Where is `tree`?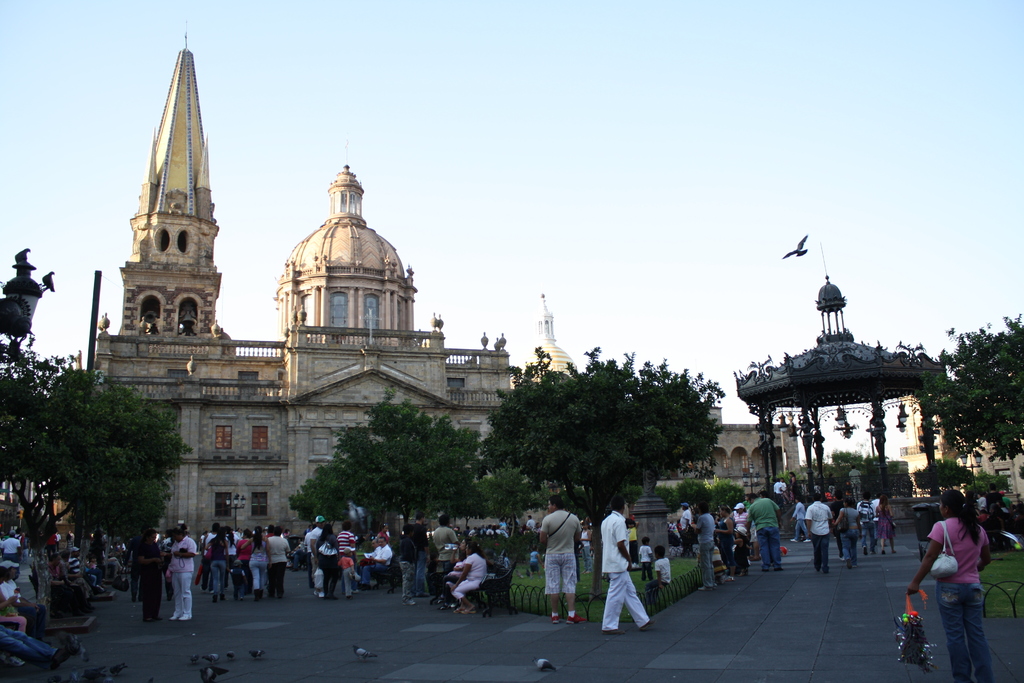
[481, 345, 726, 597].
